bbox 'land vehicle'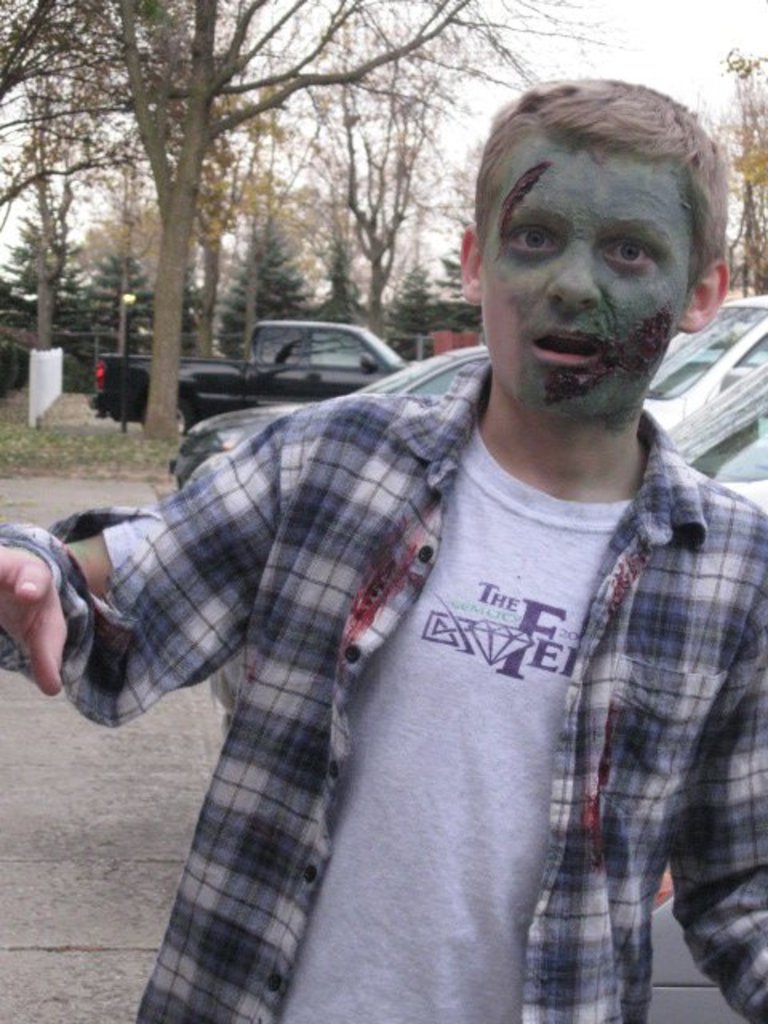
l=640, t=294, r=766, b=430
